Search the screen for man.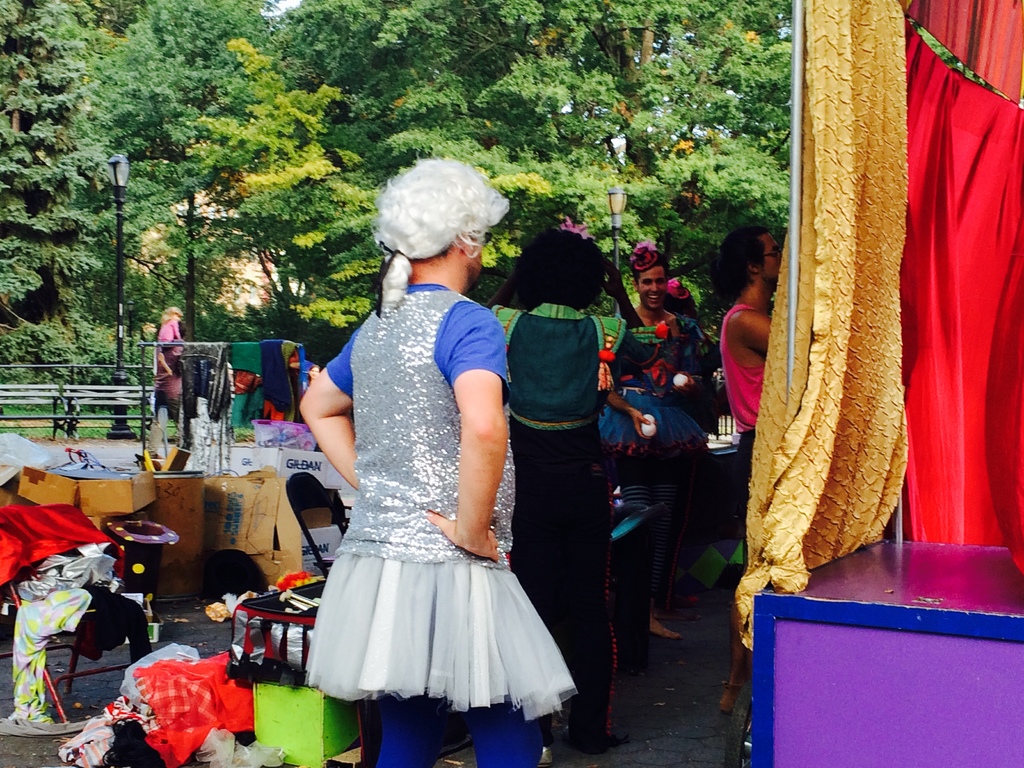
Found at pyautogui.locateOnScreen(710, 222, 782, 715).
